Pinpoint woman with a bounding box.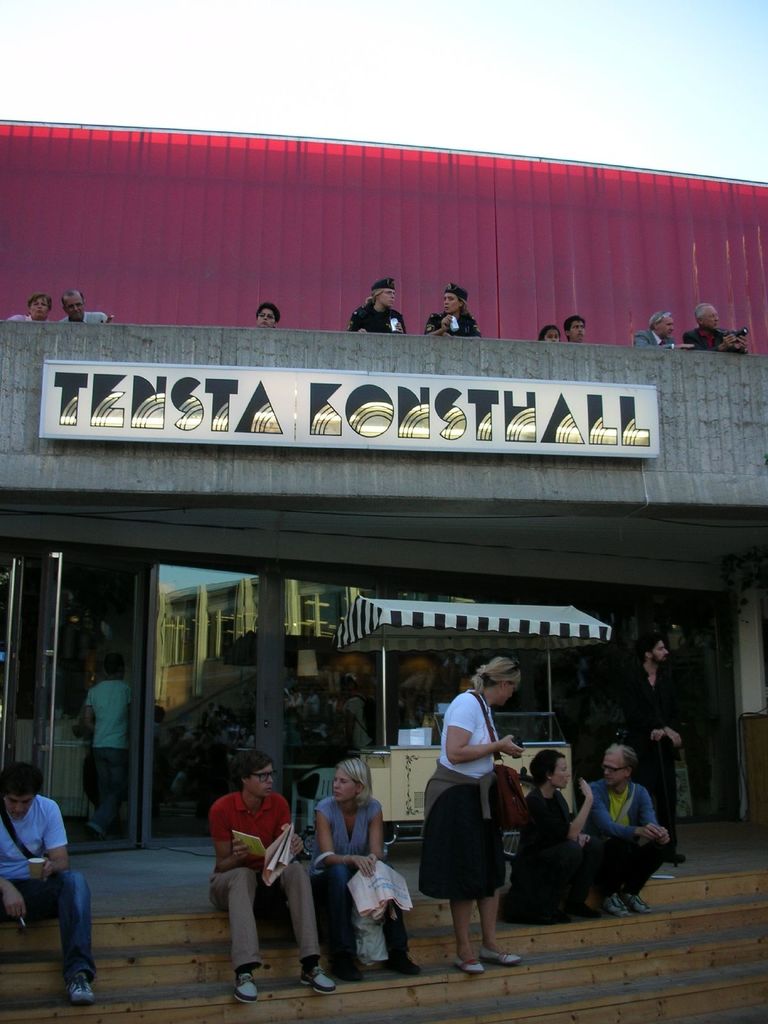
select_region(499, 746, 600, 929).
